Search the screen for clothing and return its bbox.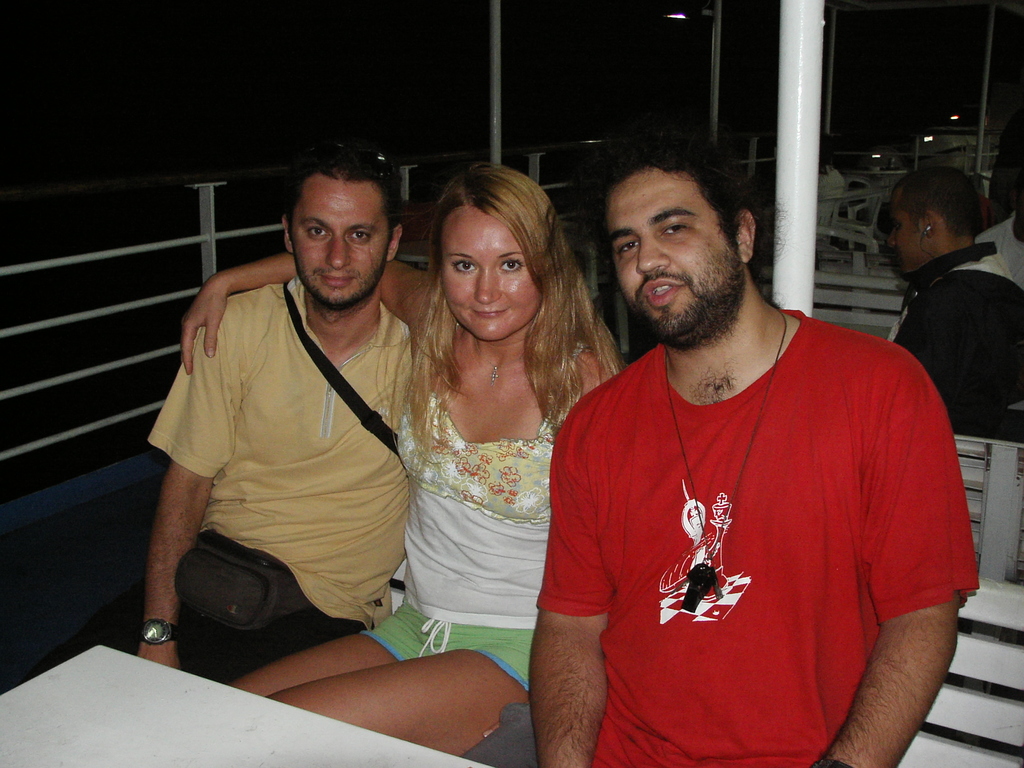
Found: {"x1": 148, "y1": 278, "x2": 417, "y2": 685}.
